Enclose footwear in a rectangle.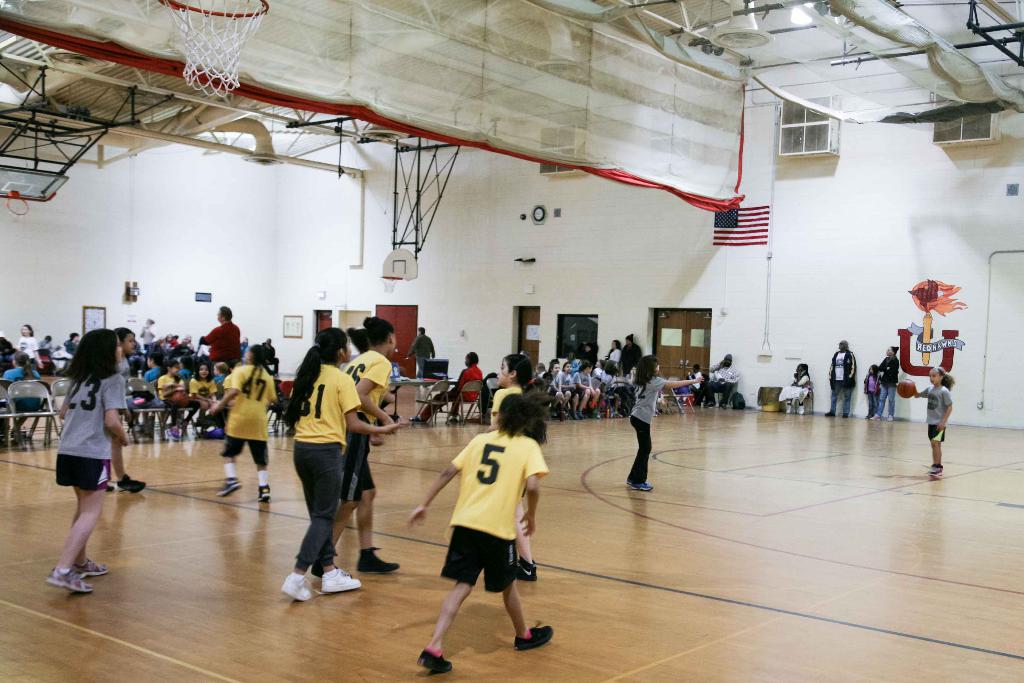
locate(517, 554, 538, 580).
